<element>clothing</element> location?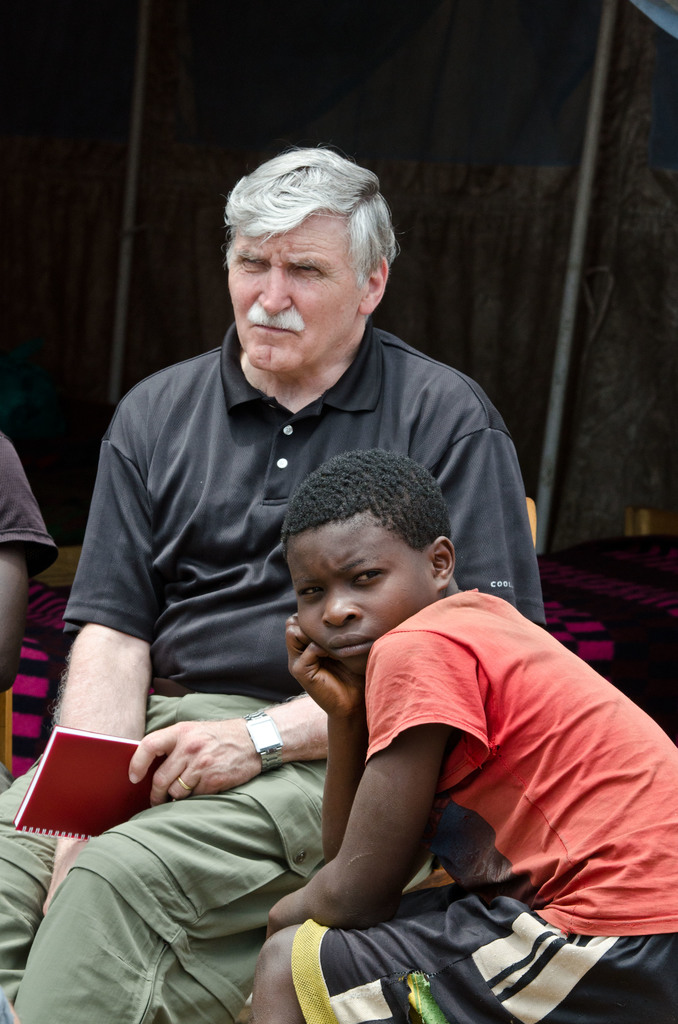
(x1=292, y1=596, x2=677, y2=1023)
